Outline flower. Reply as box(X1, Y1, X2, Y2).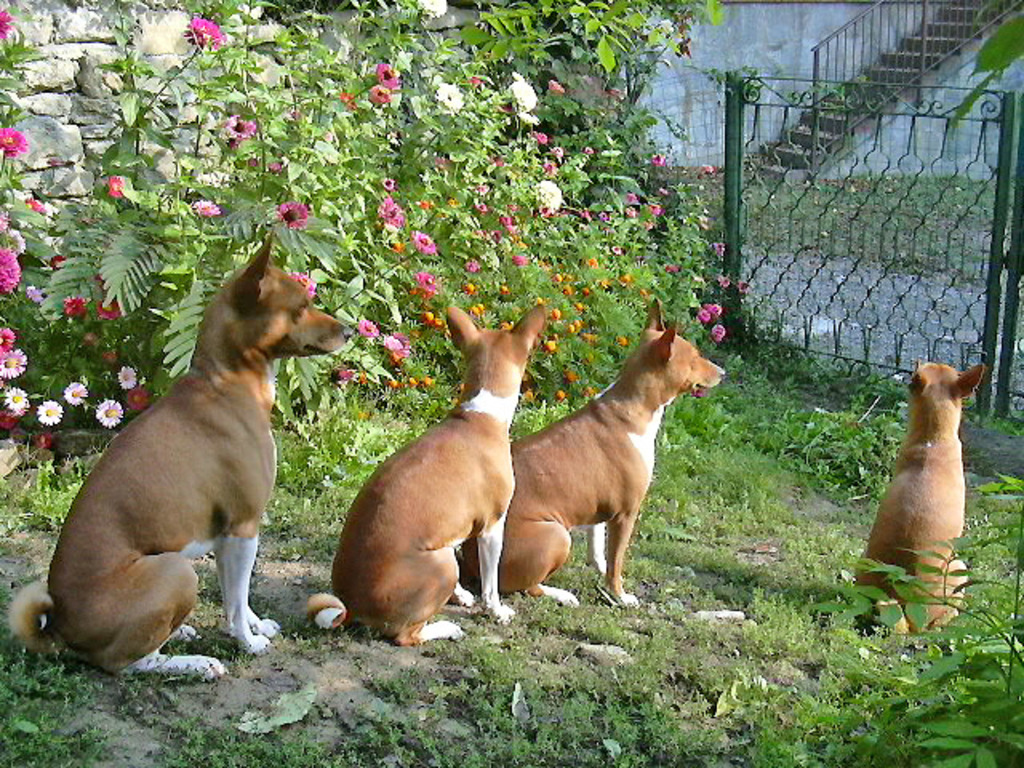
box(646, 157, 667, 165).
